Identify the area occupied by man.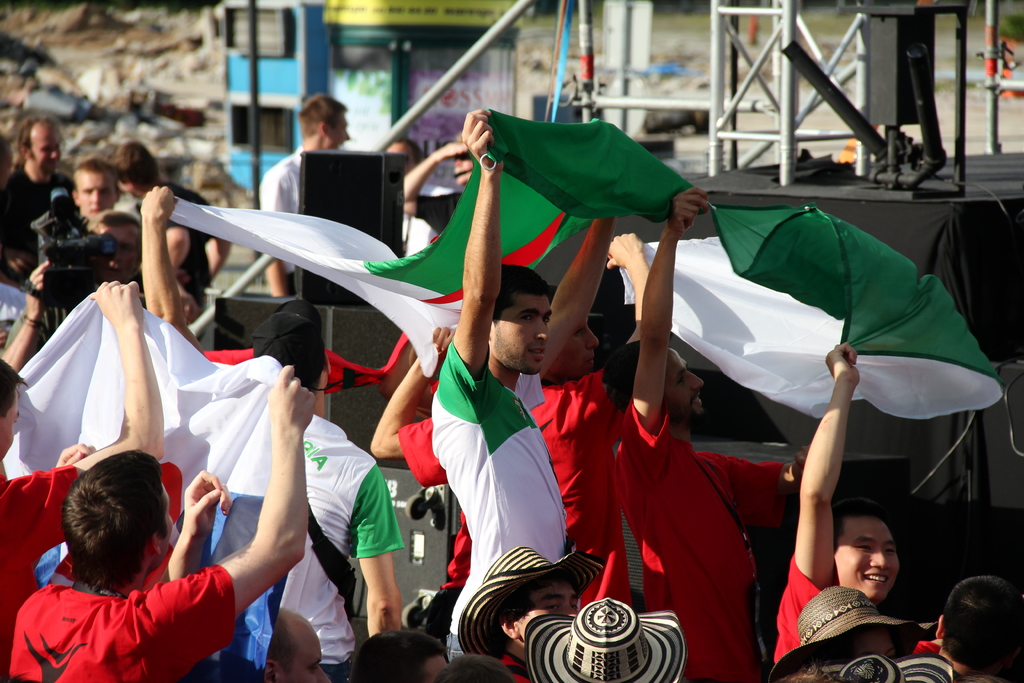
Area: [left=1, top=361, right=330, bottom=682].
